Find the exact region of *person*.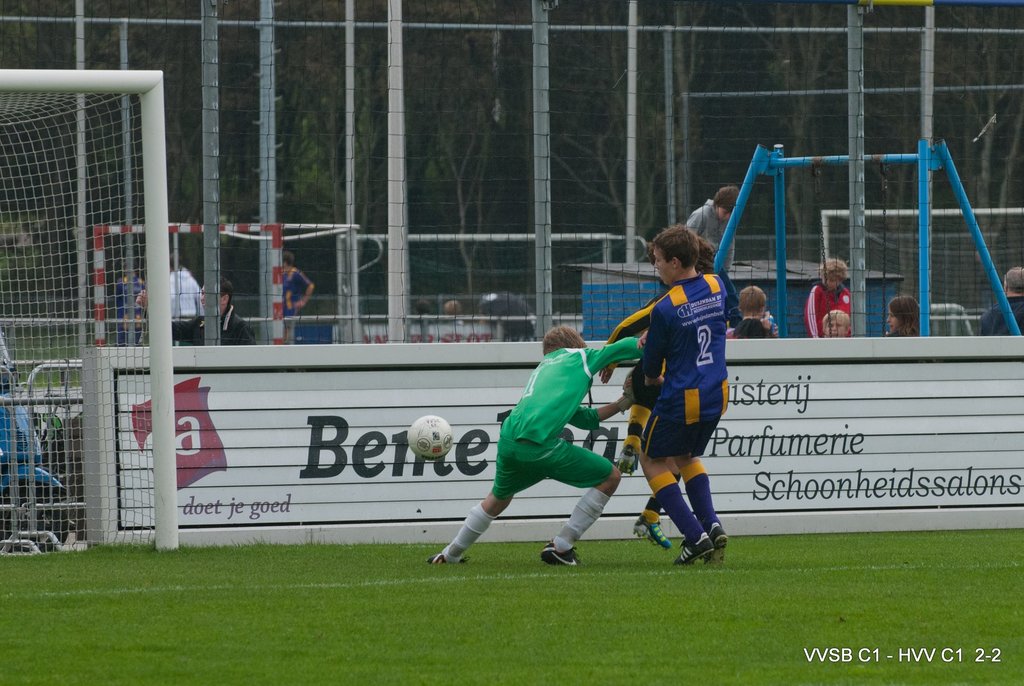
Exact region: select_region(283, 250, 314, 342).
